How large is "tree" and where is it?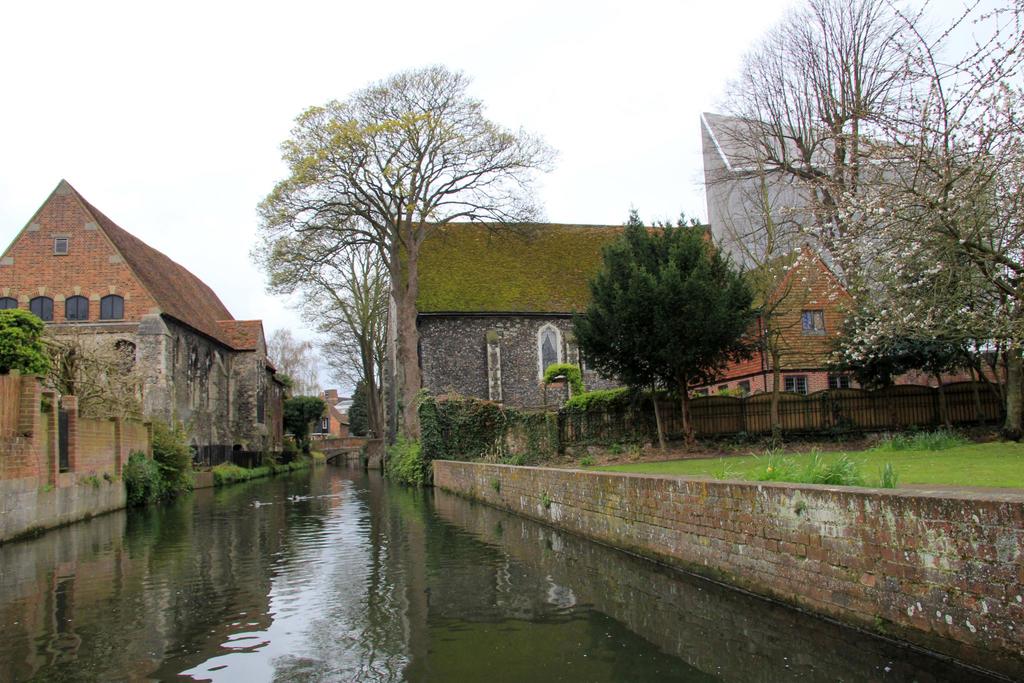
Bounding box: bbox=[778, 0, 1023, 396].
